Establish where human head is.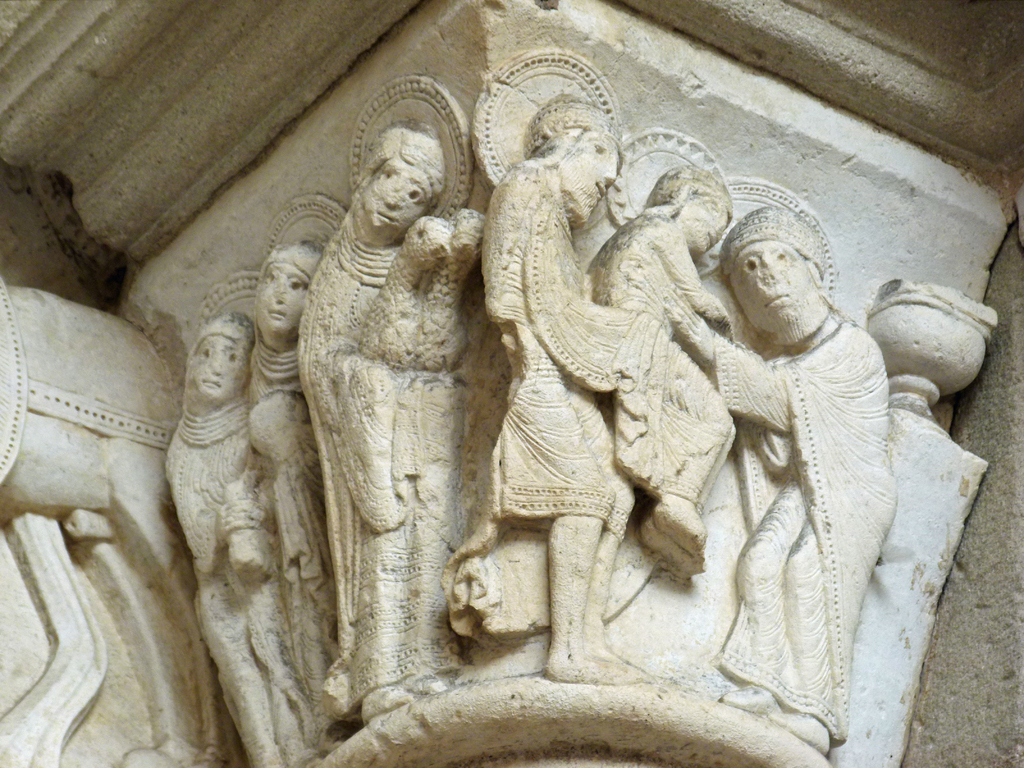
Established at {"left": 255, "top": 236, "right": 324, "bottom": 344}.
